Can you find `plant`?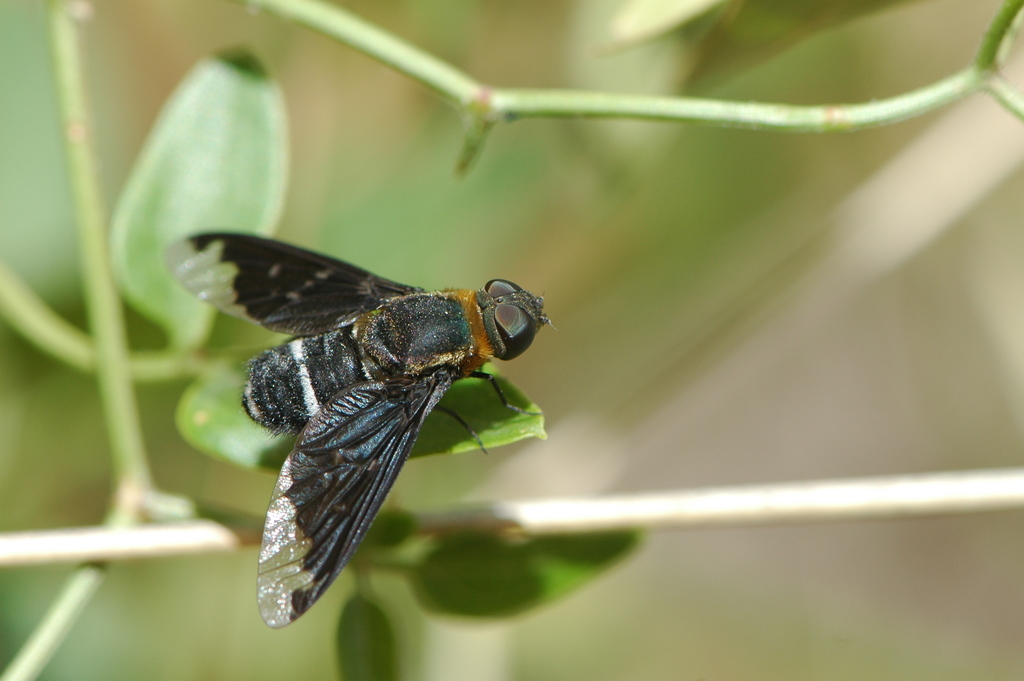
Yes, bounding box: locate(0, 0, 1023, 680).
